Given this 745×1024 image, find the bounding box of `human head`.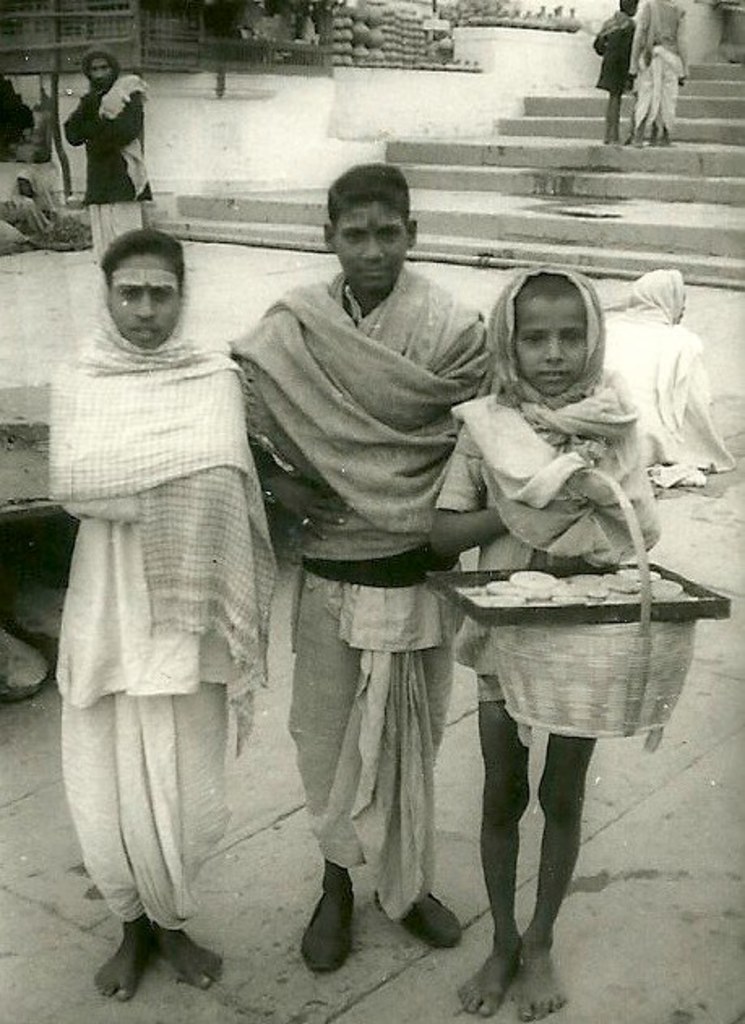
102/226/190/352.
